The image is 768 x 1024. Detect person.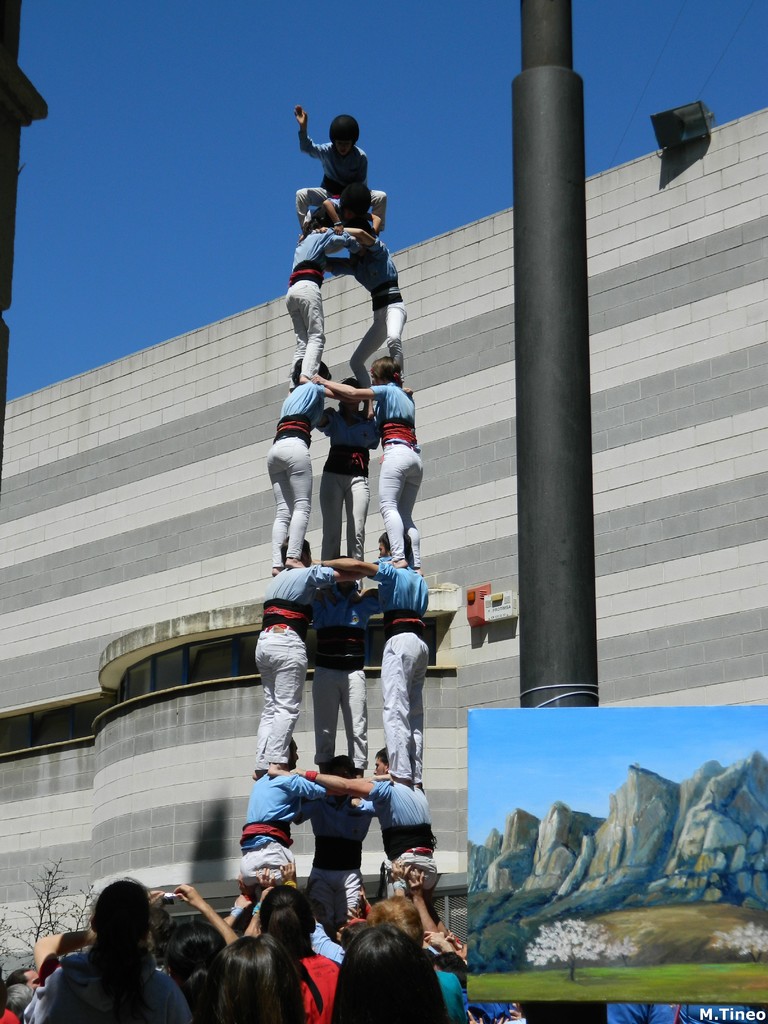
Detection: <bbox>284, 226, 357, 399</bbox>.
